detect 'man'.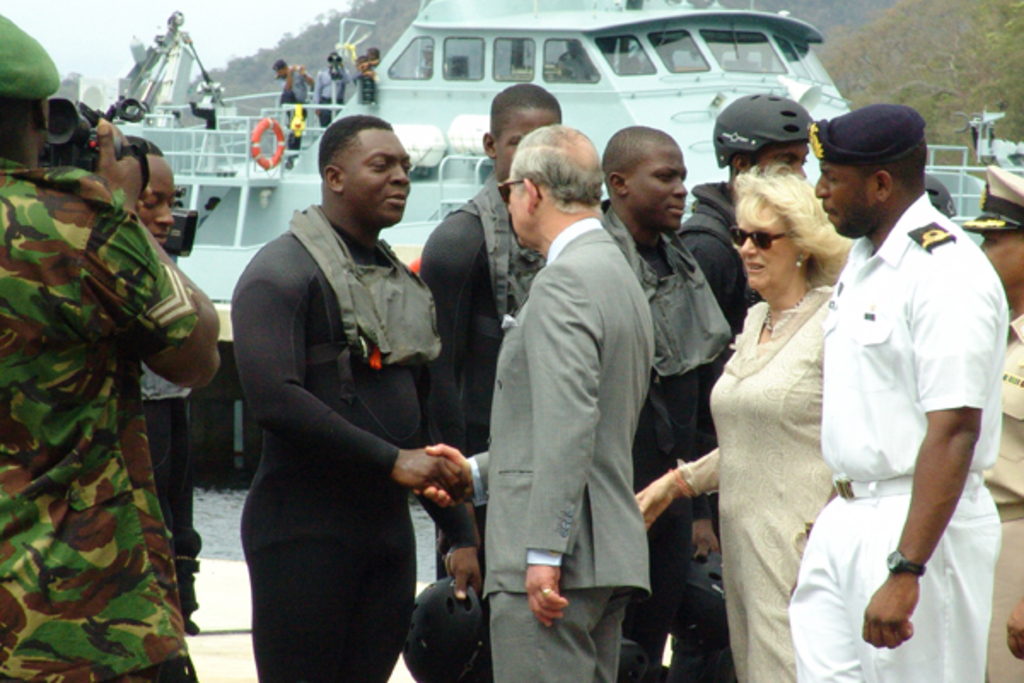
Detected at [672,85,816,681].
